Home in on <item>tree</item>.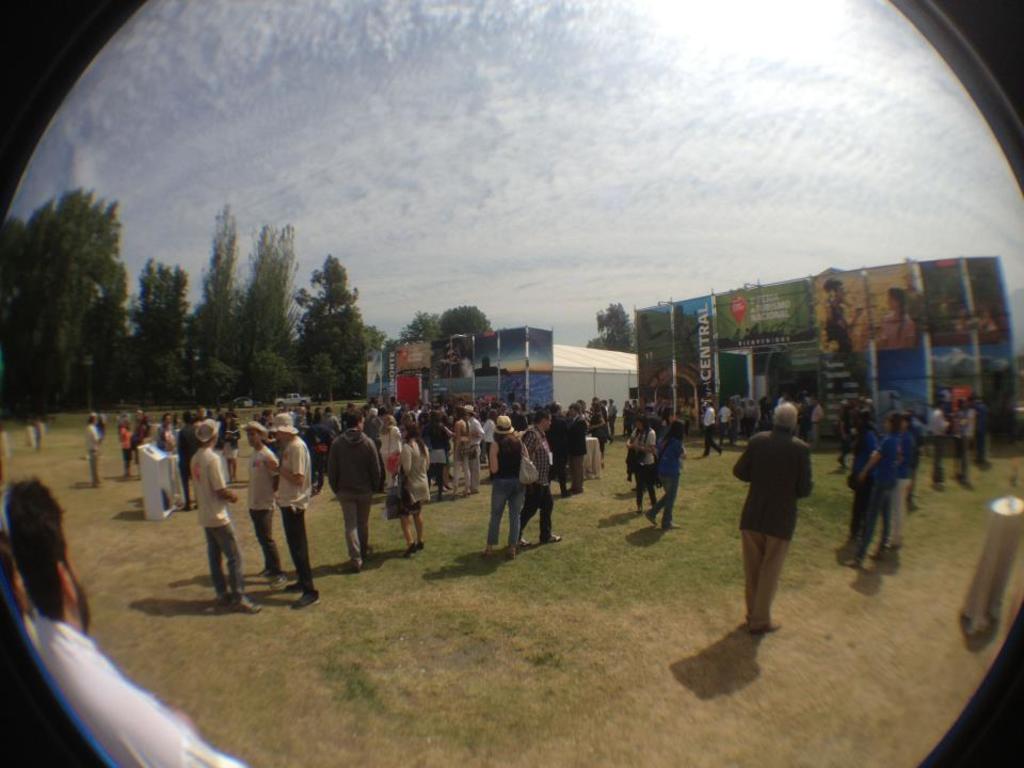
Homed in at <box>434,302,490,337</box>.
